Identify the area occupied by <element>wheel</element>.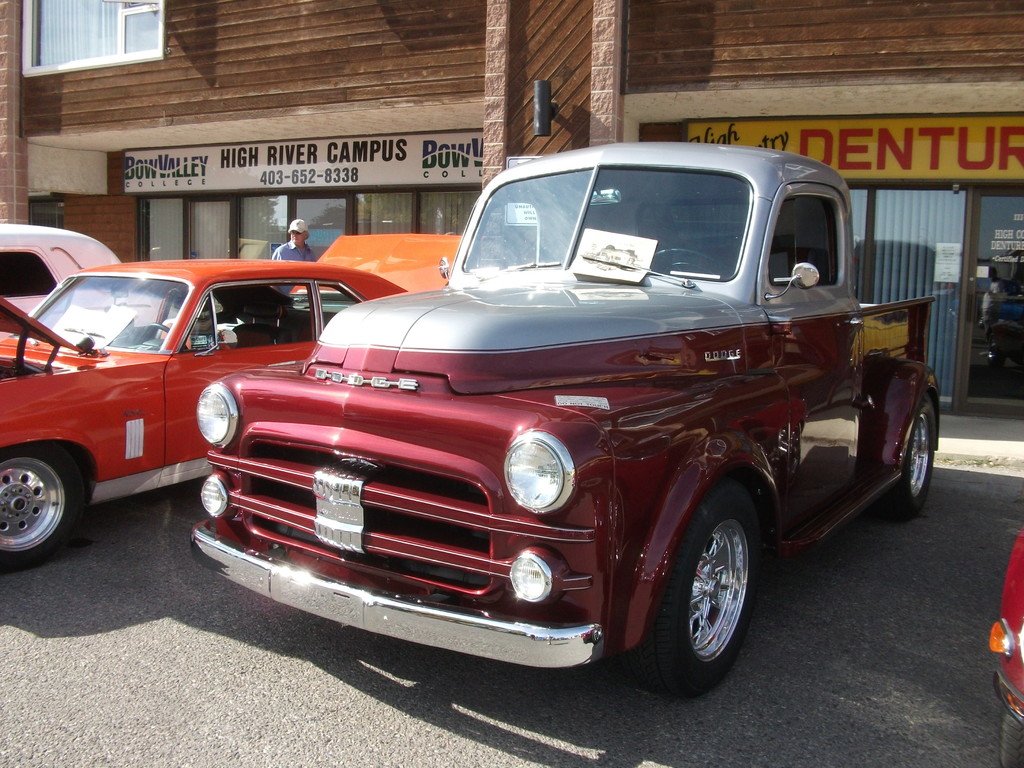
Area: (648, 249, 730, 280).
